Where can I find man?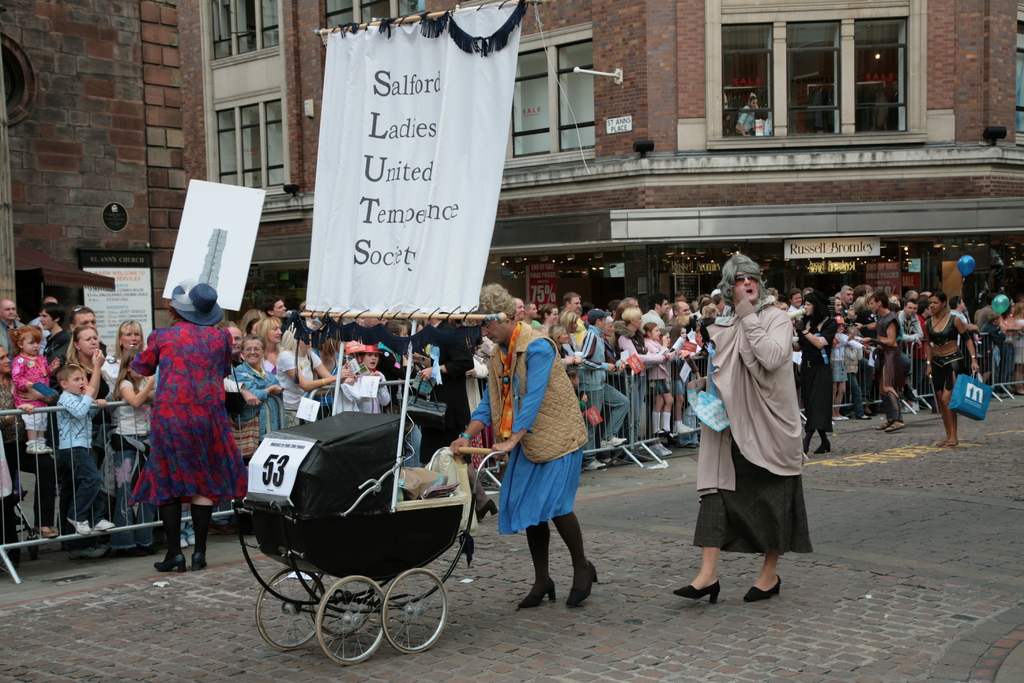
You can find it at left=0, top=299, right=25, bottom=363.
